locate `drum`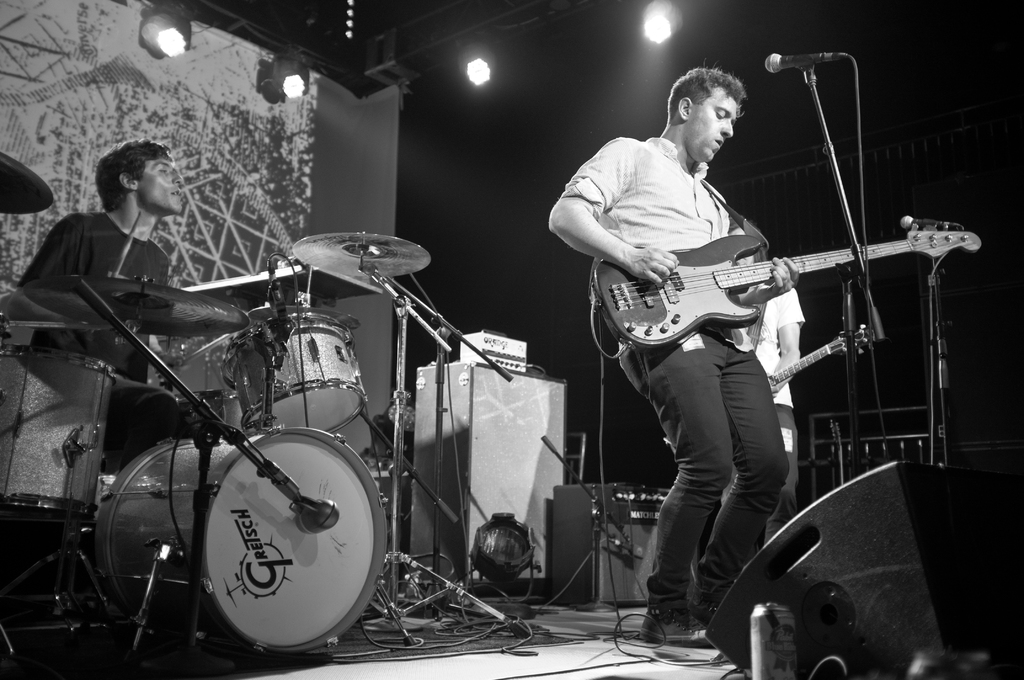
locate(0, 346, 117, 505)
